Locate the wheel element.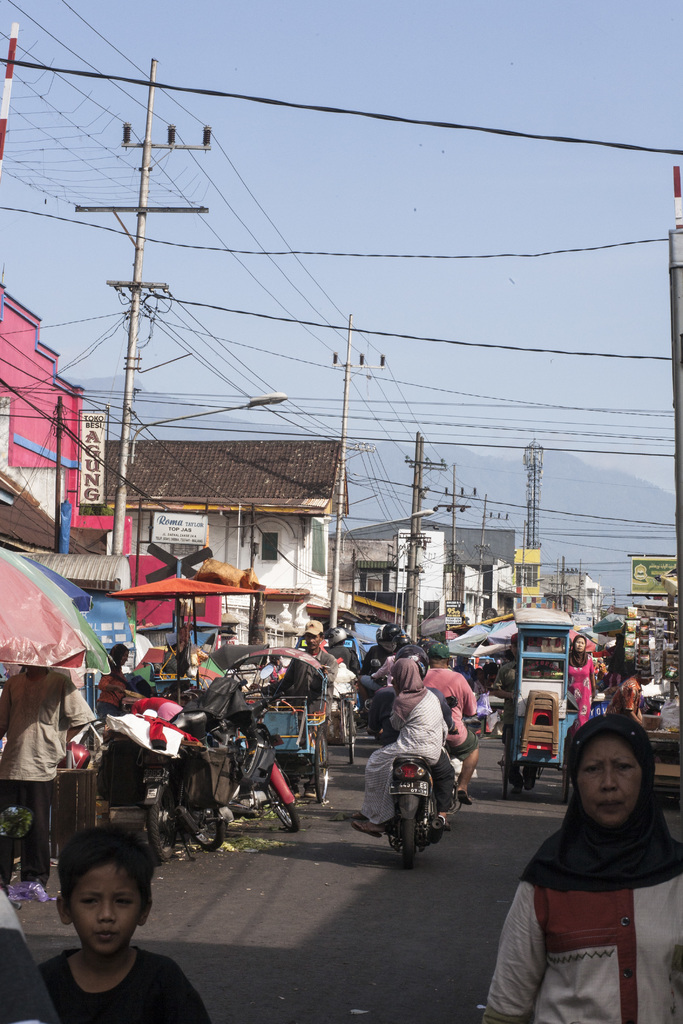
Element bbox: box=[399, 810, 418, 874].
